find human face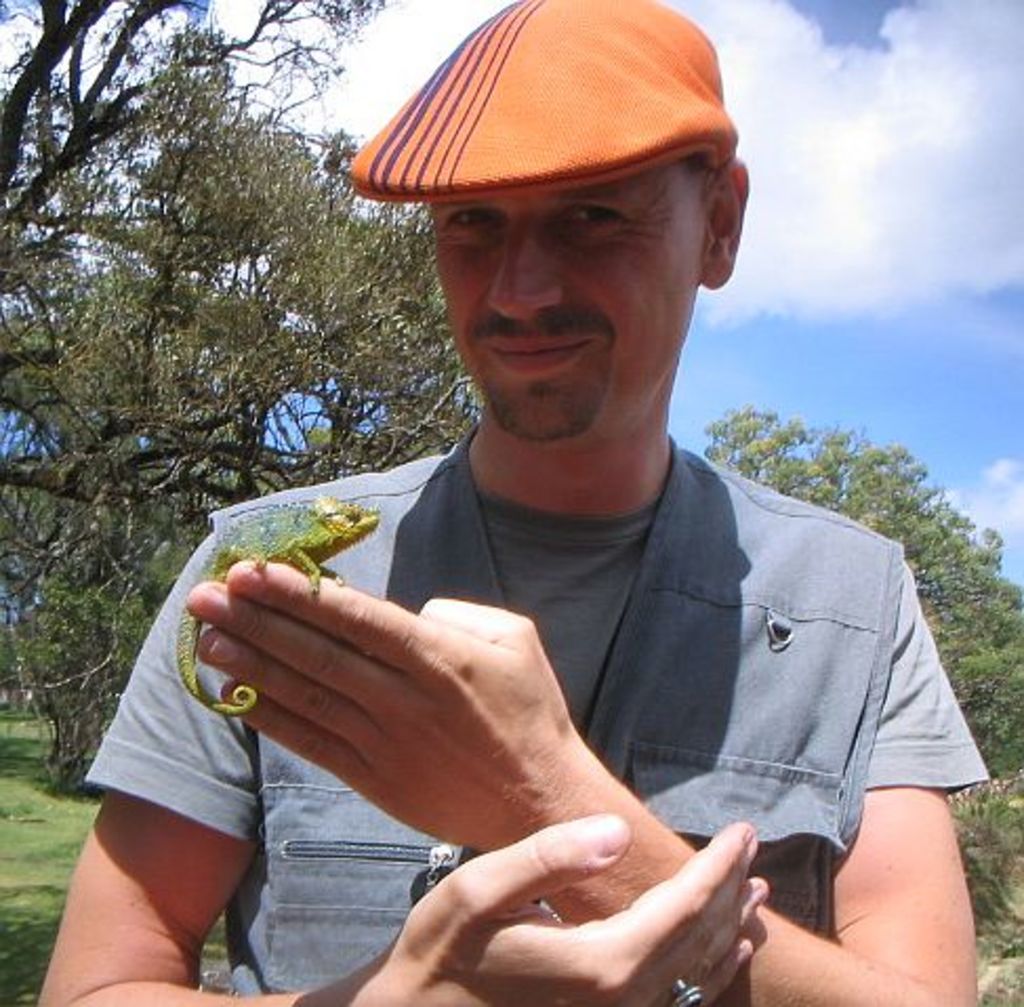
detection(425, 153, 704, 446)
